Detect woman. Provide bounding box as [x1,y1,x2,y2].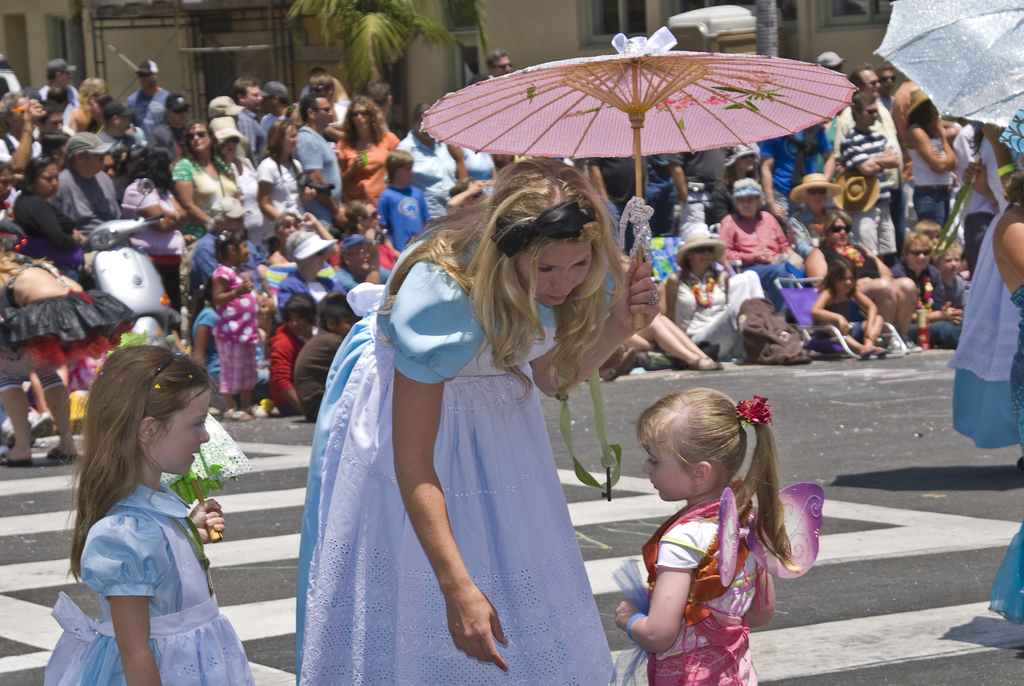
[390,104,473,227].
